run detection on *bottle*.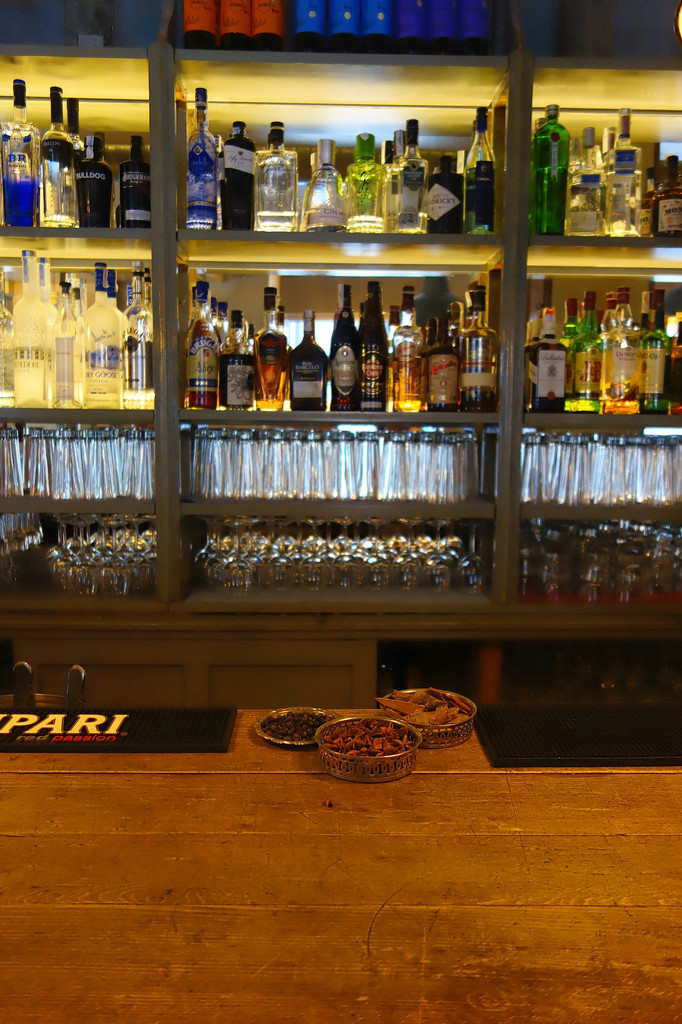
Result: (288, 308, 324, 415).
